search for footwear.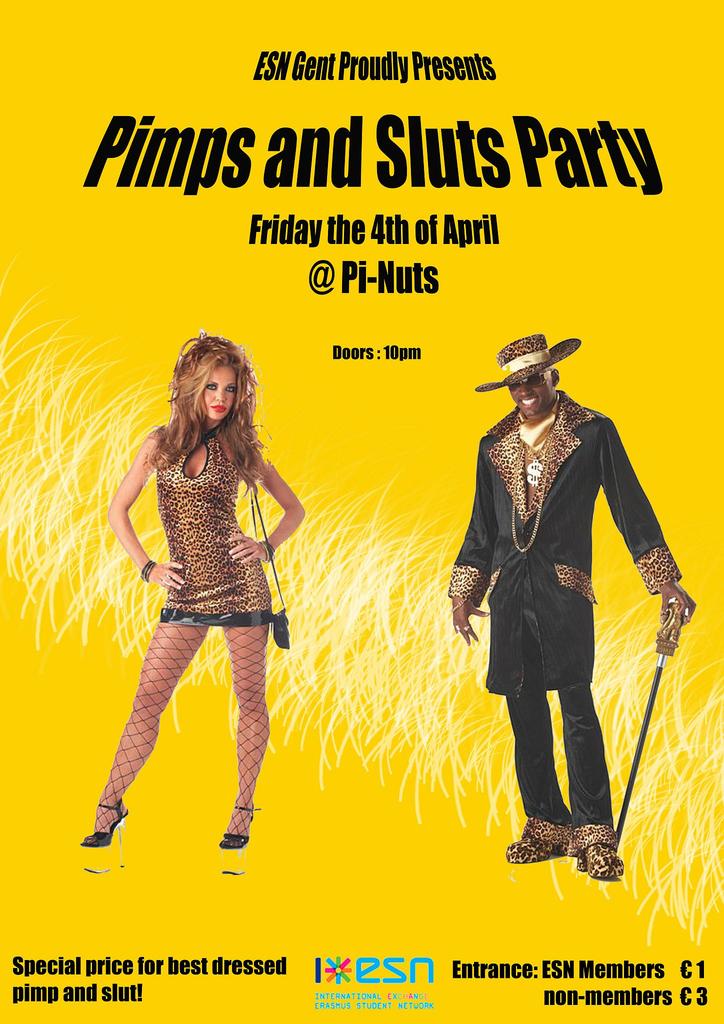
Found at (86,804,126,865).
